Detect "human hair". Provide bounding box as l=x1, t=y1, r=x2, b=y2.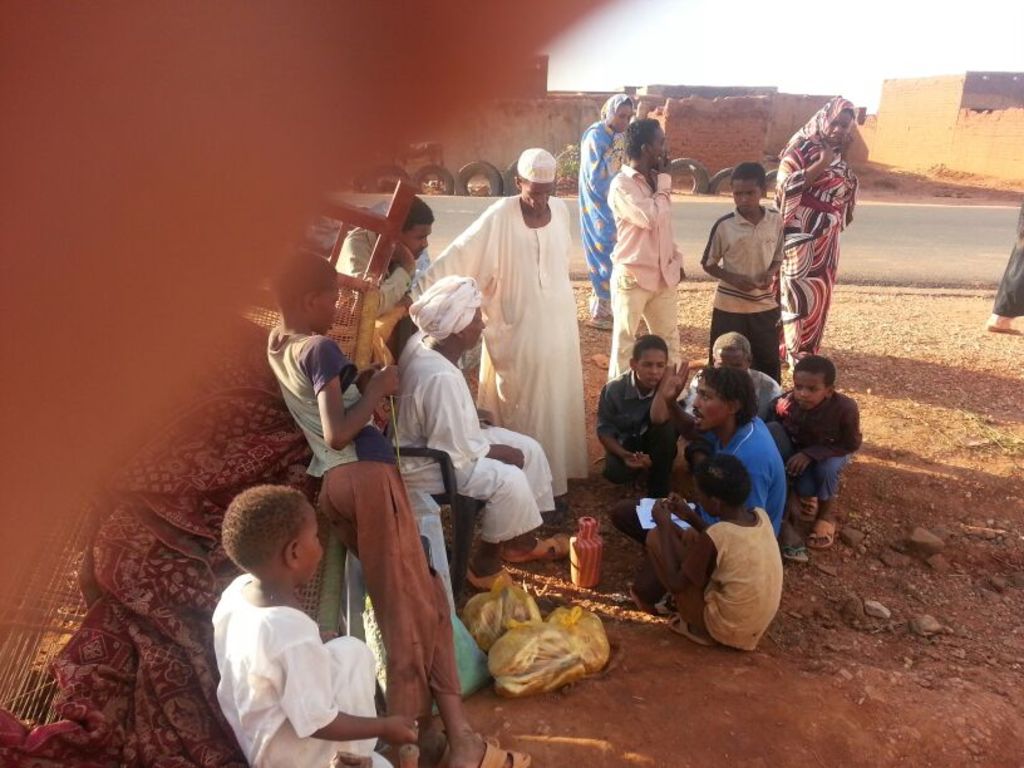
l=701, t=365, r=760, b=430.
